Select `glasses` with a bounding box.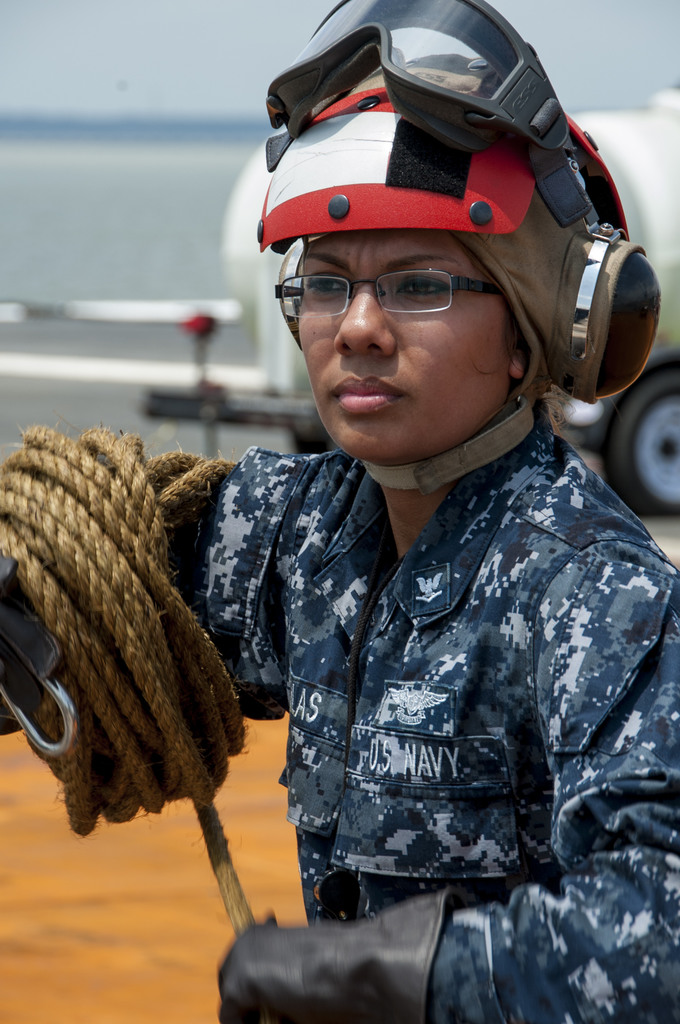
(x1=270, y1=273, x2=505, y2=316).
